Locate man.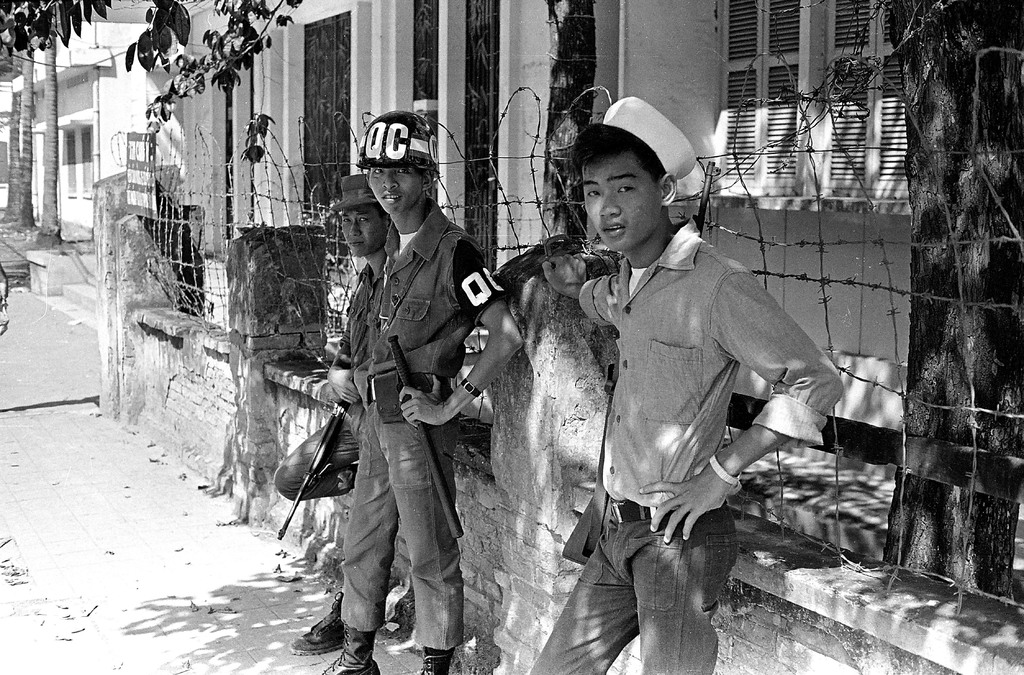
Bounding box: region(321, 115, 524, 674).
